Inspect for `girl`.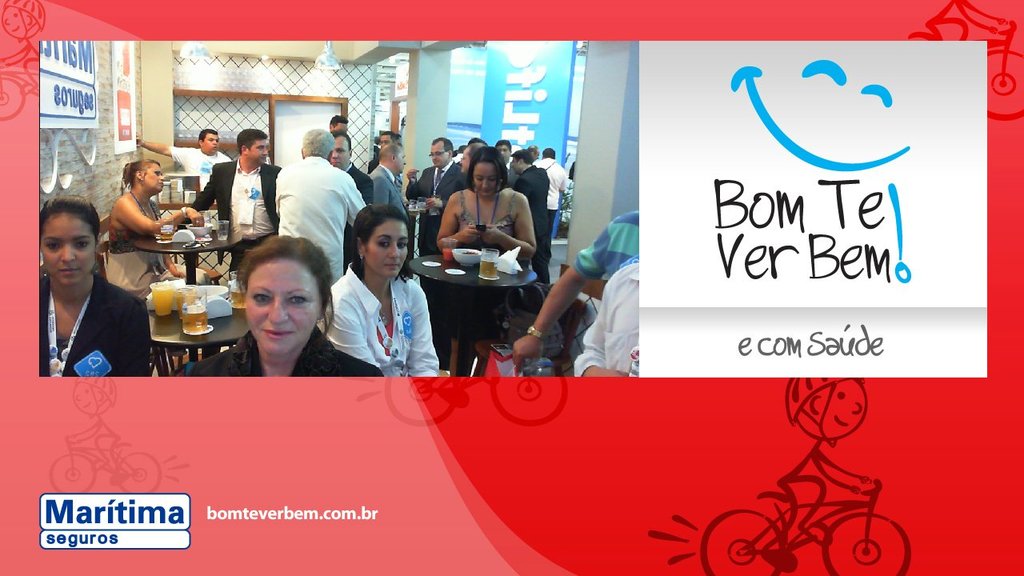
Inspection: x1=318, y1=207, x2=445, y2=378.
